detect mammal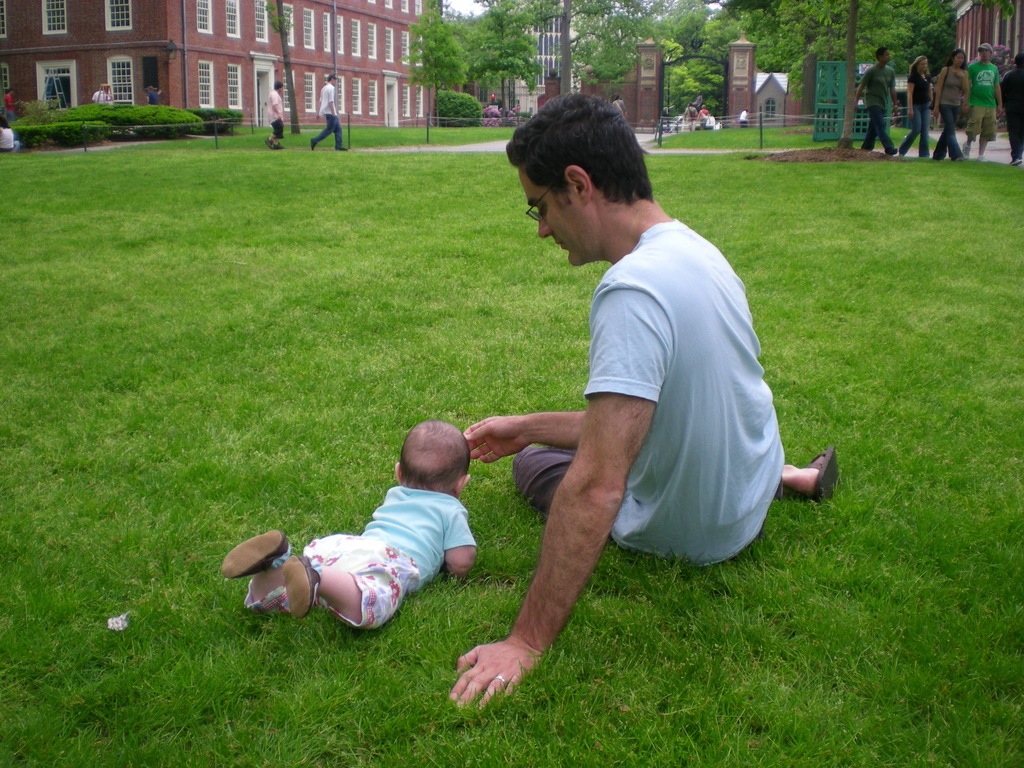
[x1=932, y1=50, x2=971, y2=160]
